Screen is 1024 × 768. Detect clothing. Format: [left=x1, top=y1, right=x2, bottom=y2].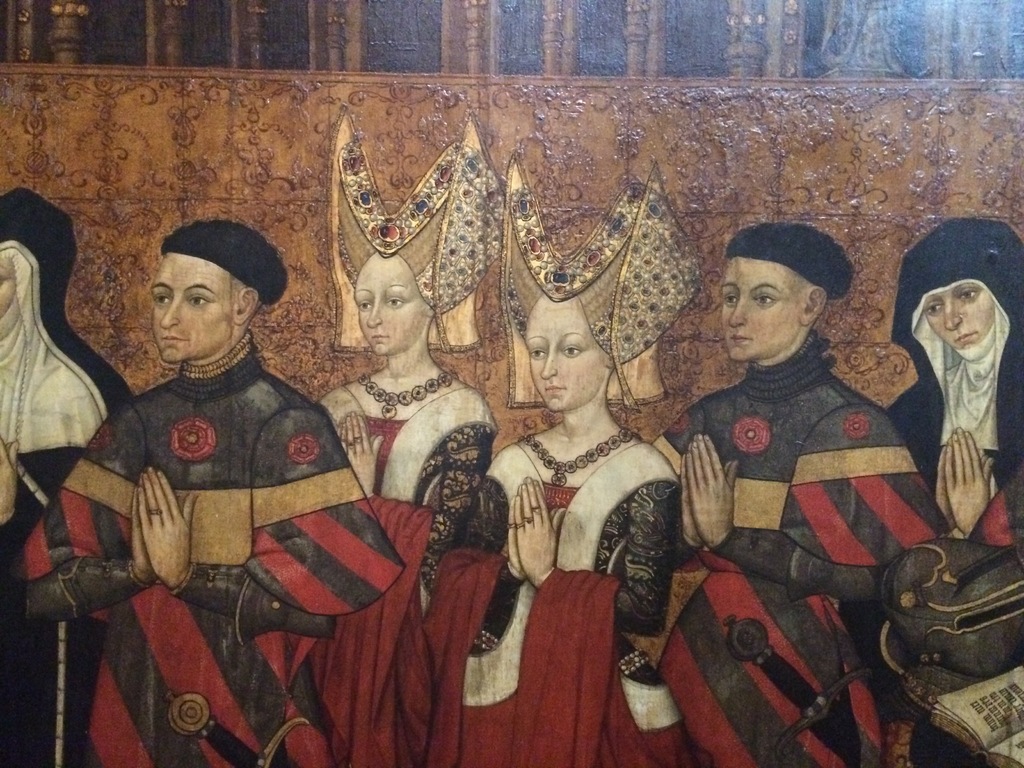
[left=443, top=436, right=697, bottom=767].
